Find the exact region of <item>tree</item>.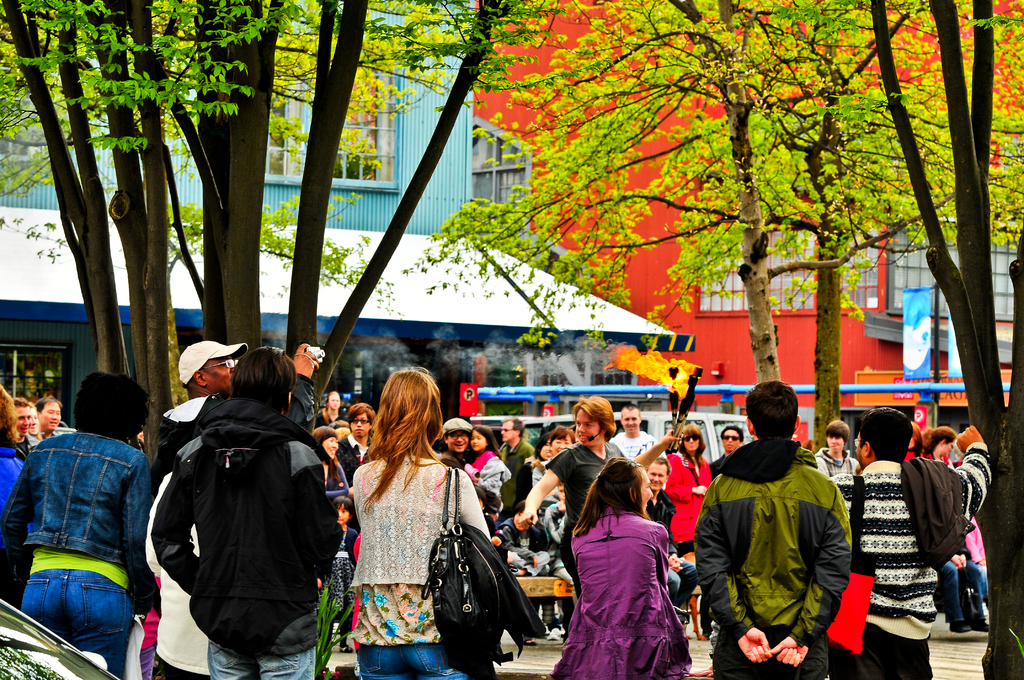
Exact region: {"x1": 2, "y1": 0, "x2": 1023, "y2": 679}.
